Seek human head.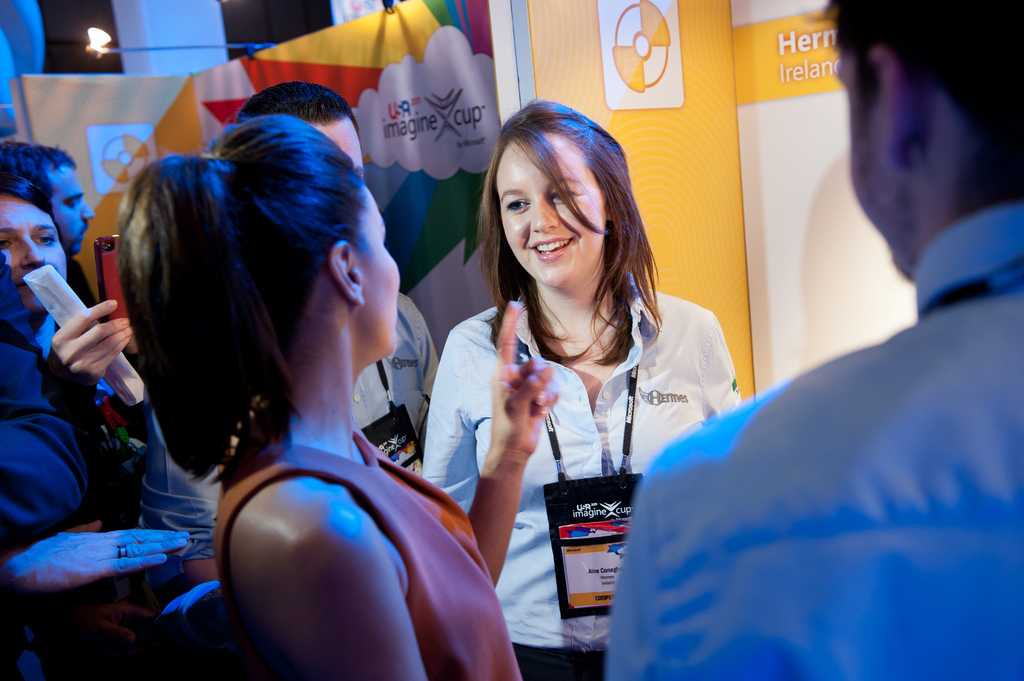
[x1=830, y1=0, x2=1023, y2=276].
